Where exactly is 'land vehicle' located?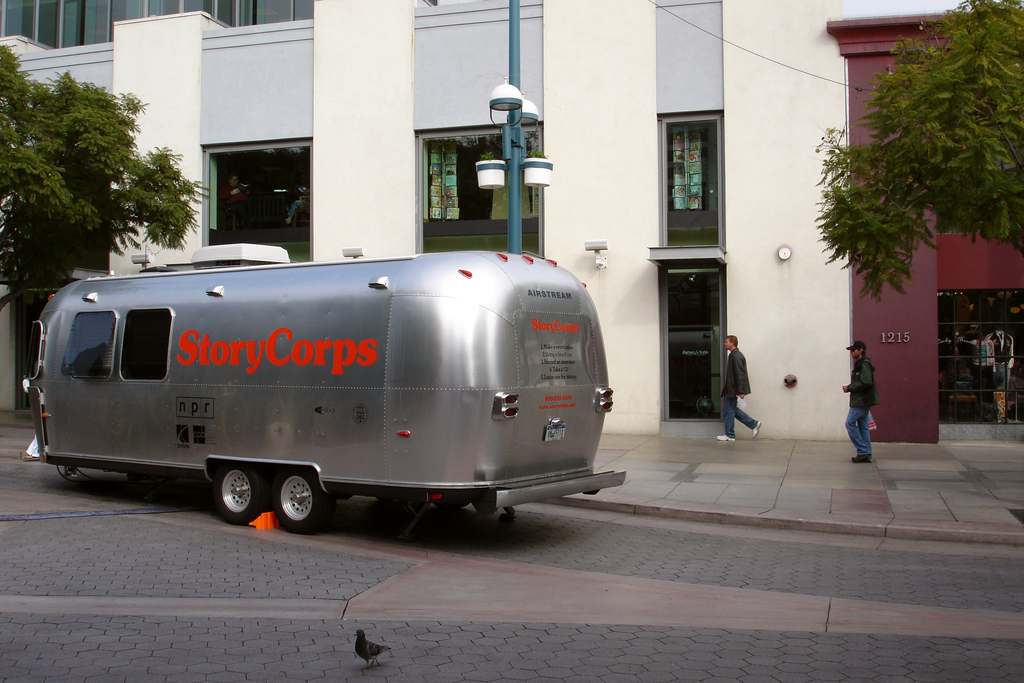
Its bounding box is 14, 240, 639, 547.
